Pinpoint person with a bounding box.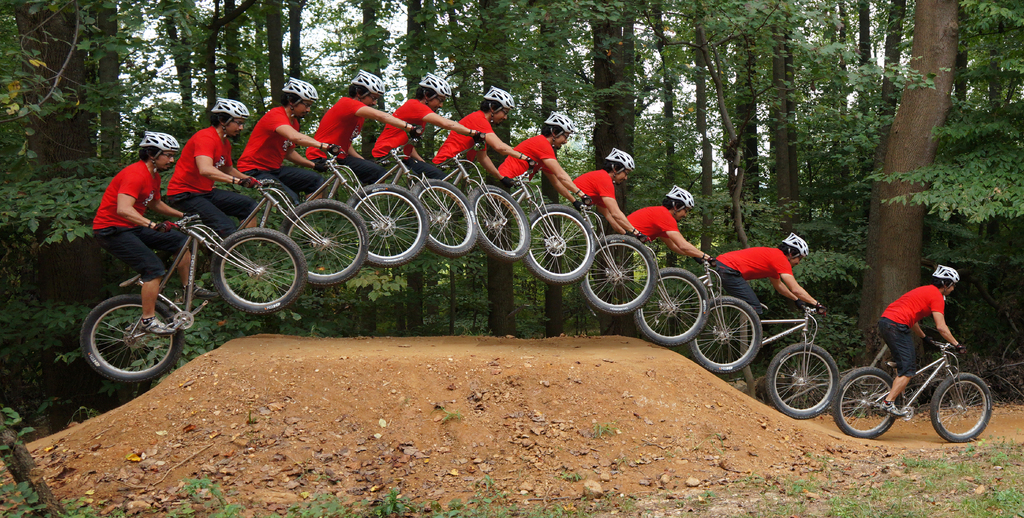
l=301, t=69, r=419, b=195.
